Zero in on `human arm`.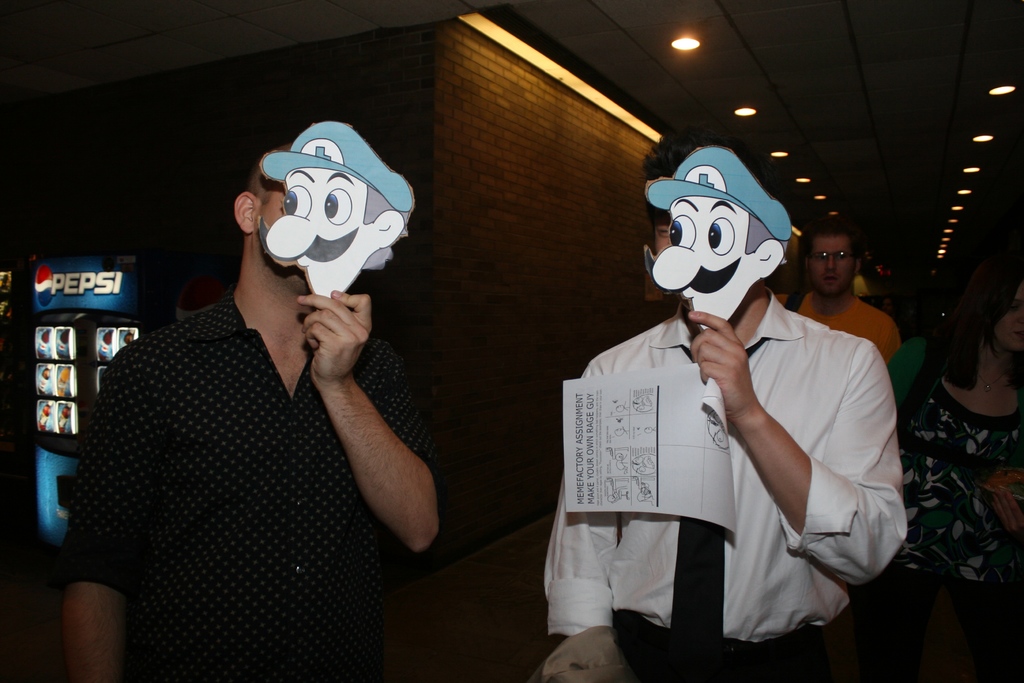
Zeroed in: <bbox>294, 281, 455, 555</bbox>.
